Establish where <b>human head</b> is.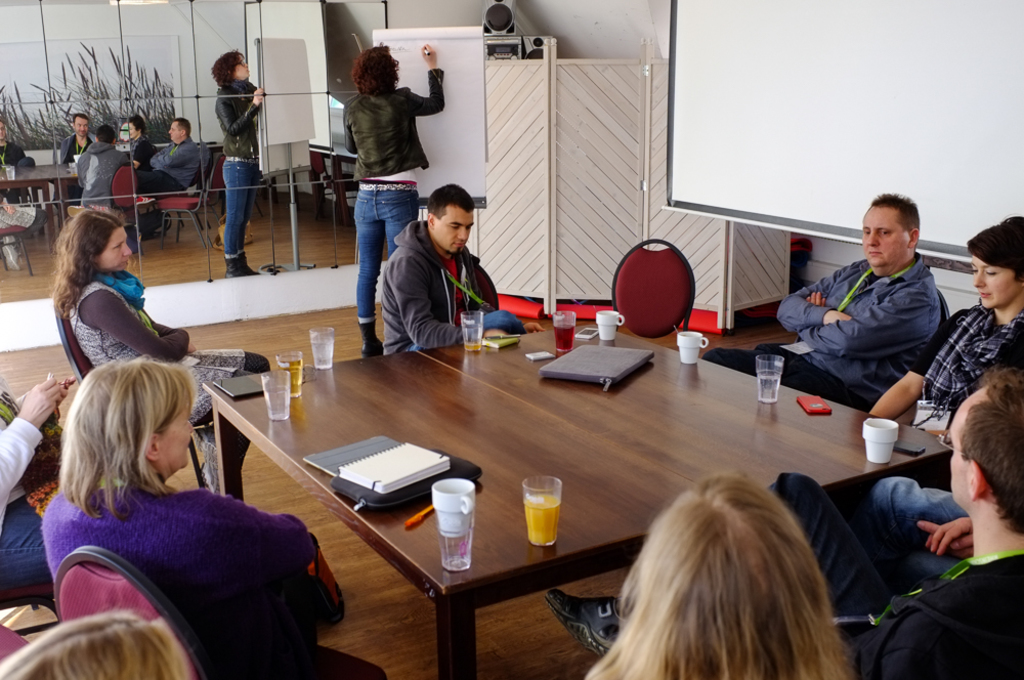
Established at [43, 208, 132, 321].
